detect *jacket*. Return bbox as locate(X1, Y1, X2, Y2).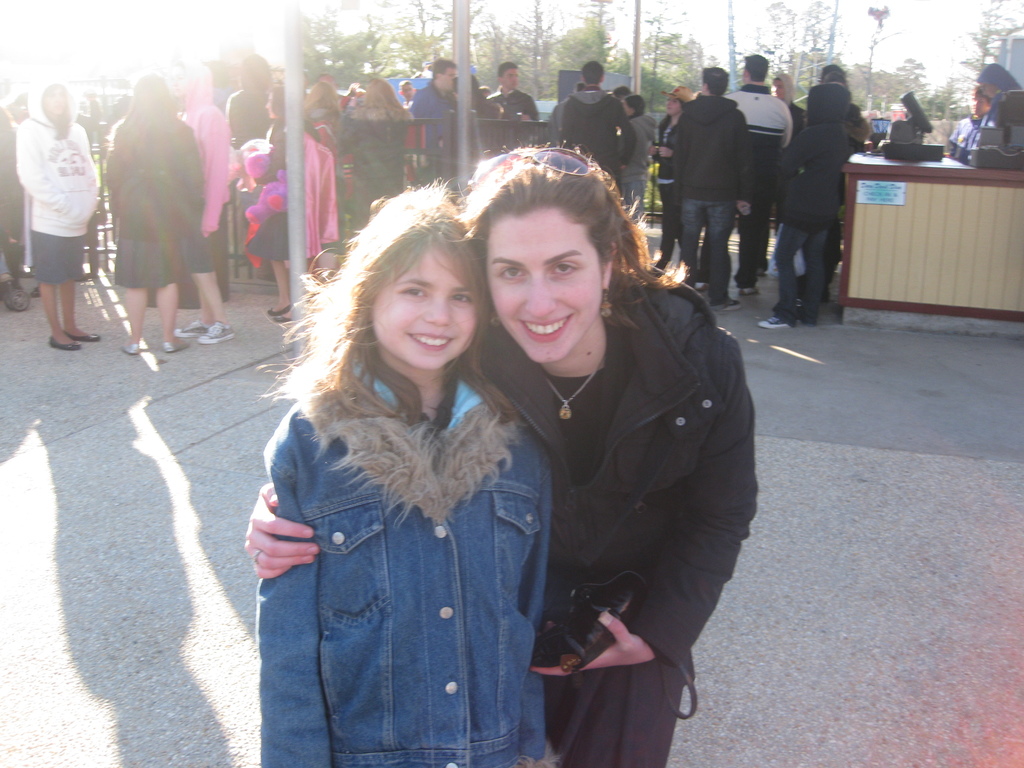
locate(675, 95, 749, 202).
